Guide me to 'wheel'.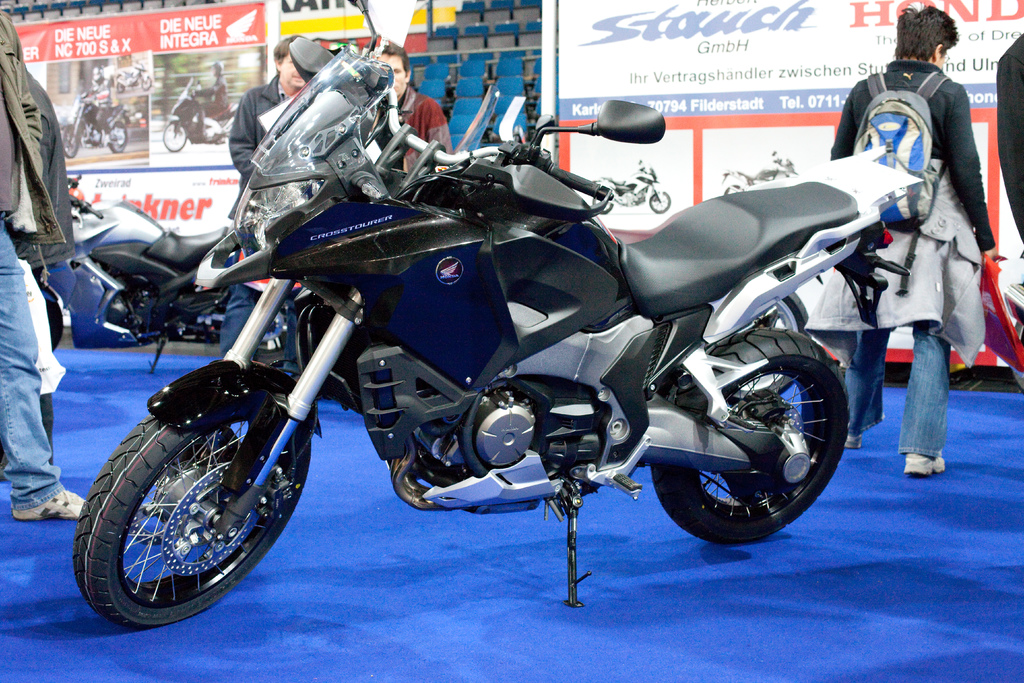
Guidance: rect(723, 184, 744, 196).
